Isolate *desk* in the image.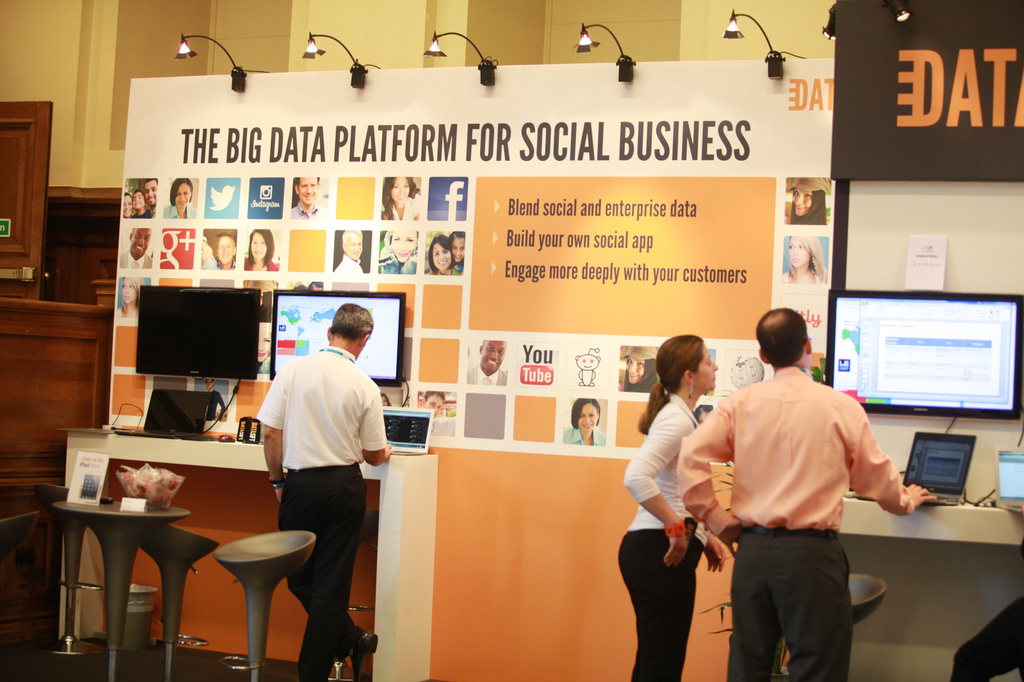
Isolated region: {"left": 67, "top": 438, "right": 429, "bottom": 681}.
